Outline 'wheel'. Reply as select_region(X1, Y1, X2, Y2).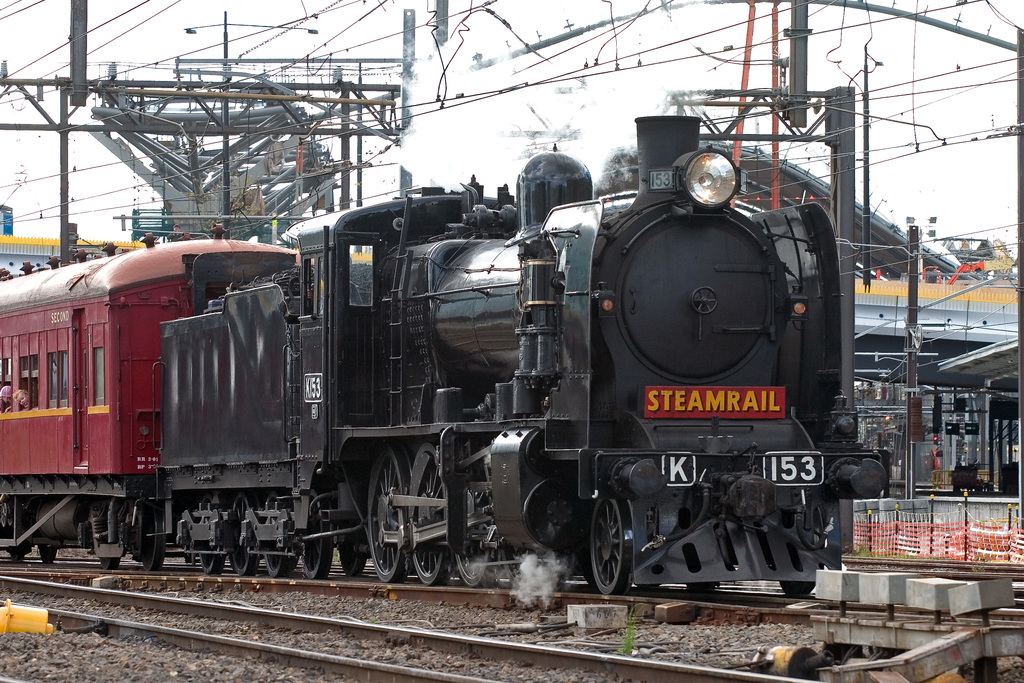
select_region(195, 545, 222, 575).
